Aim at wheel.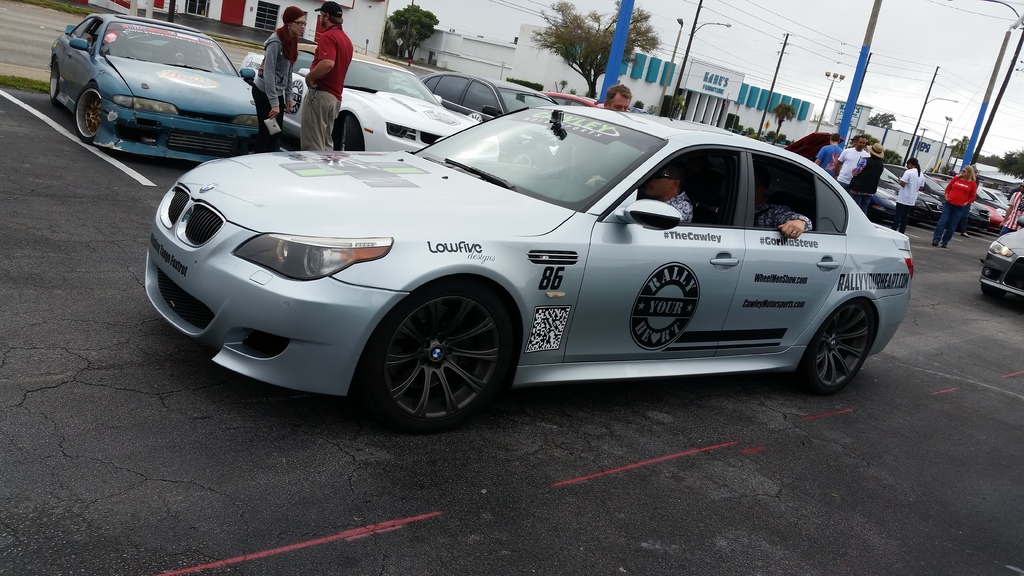
Aimed at [left=596, top=179, right=606, bottom=189].
